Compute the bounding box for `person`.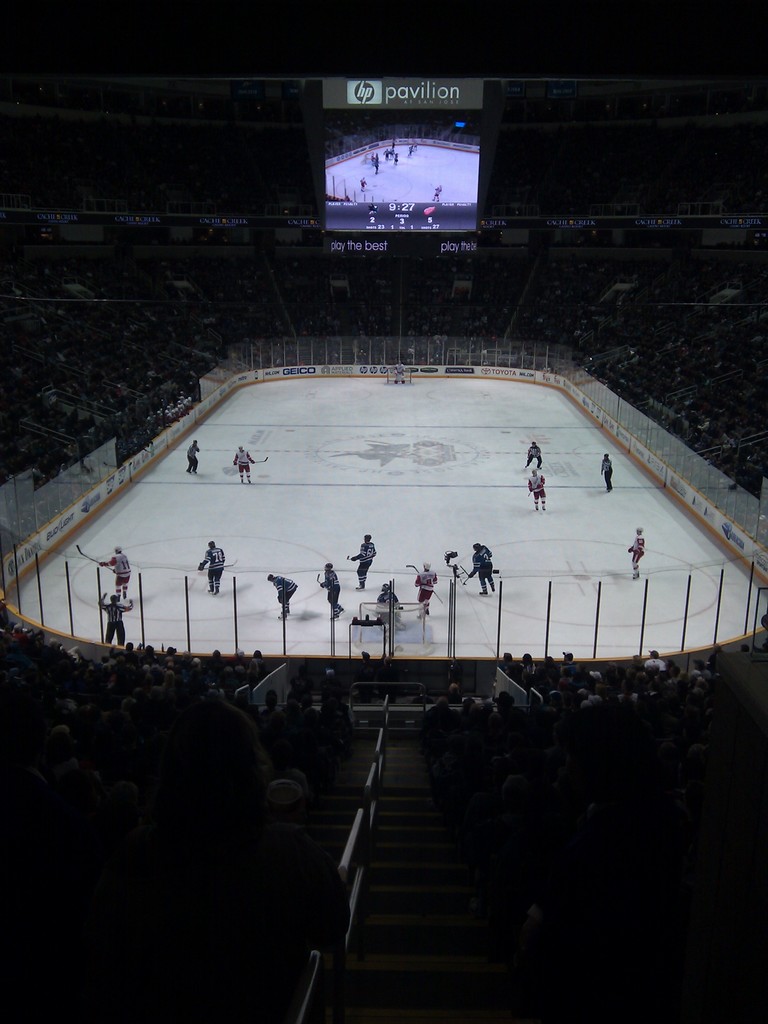
{"left": 97, "top": 592, "right": 134, "bottom": 644}.
